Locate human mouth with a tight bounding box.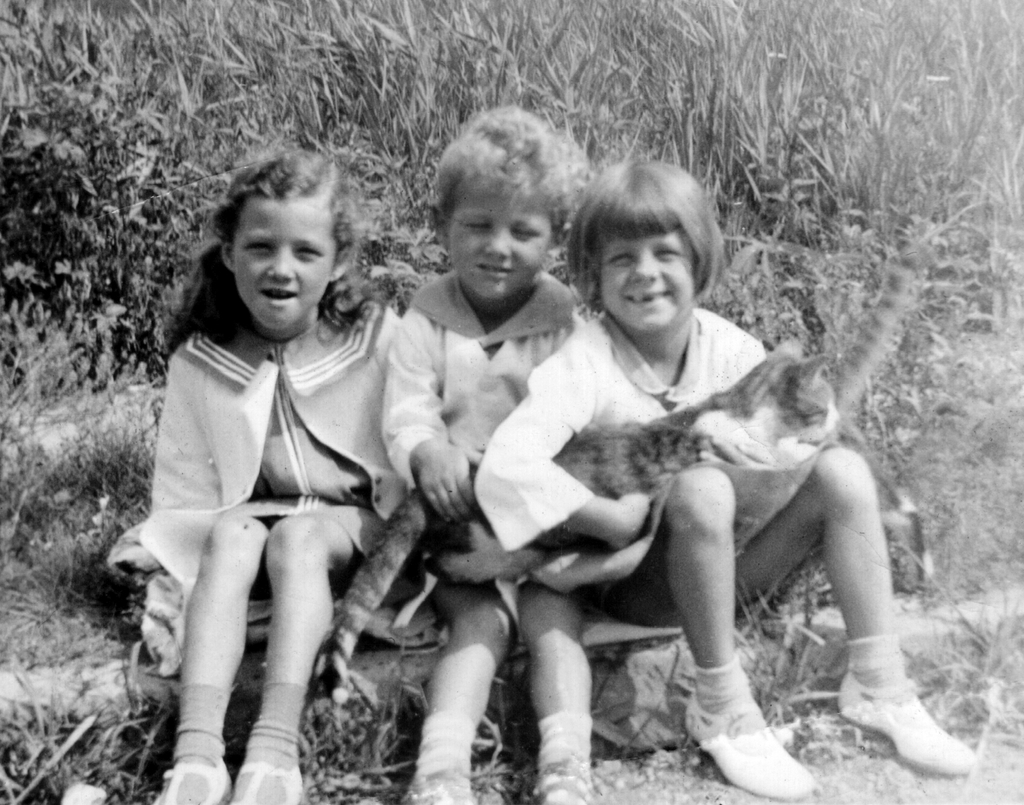
rect(625, 291, 670, 303).
